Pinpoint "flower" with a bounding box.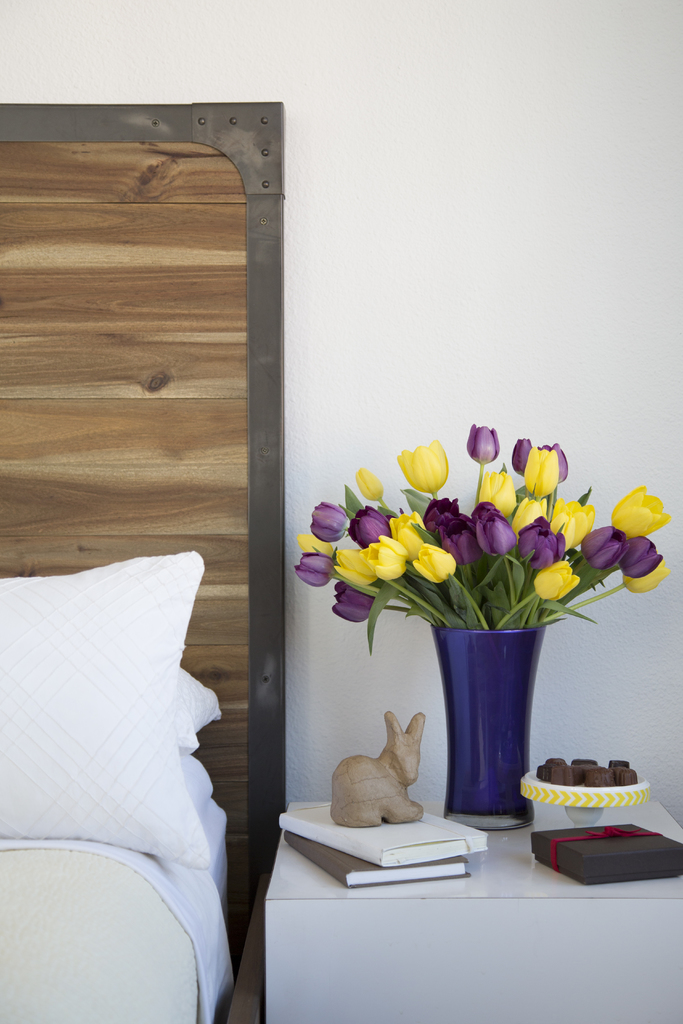
[left=471, top=499, right=520, bottom=560].
